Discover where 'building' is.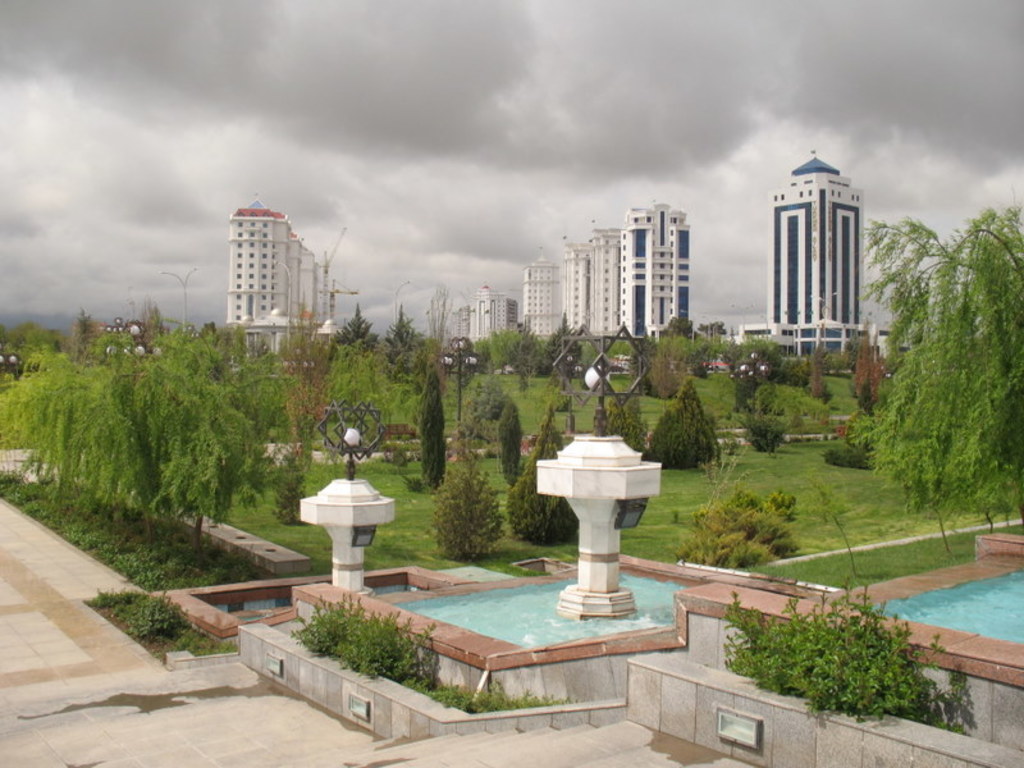
Discovered at locate(737, 152, 876, 362).
